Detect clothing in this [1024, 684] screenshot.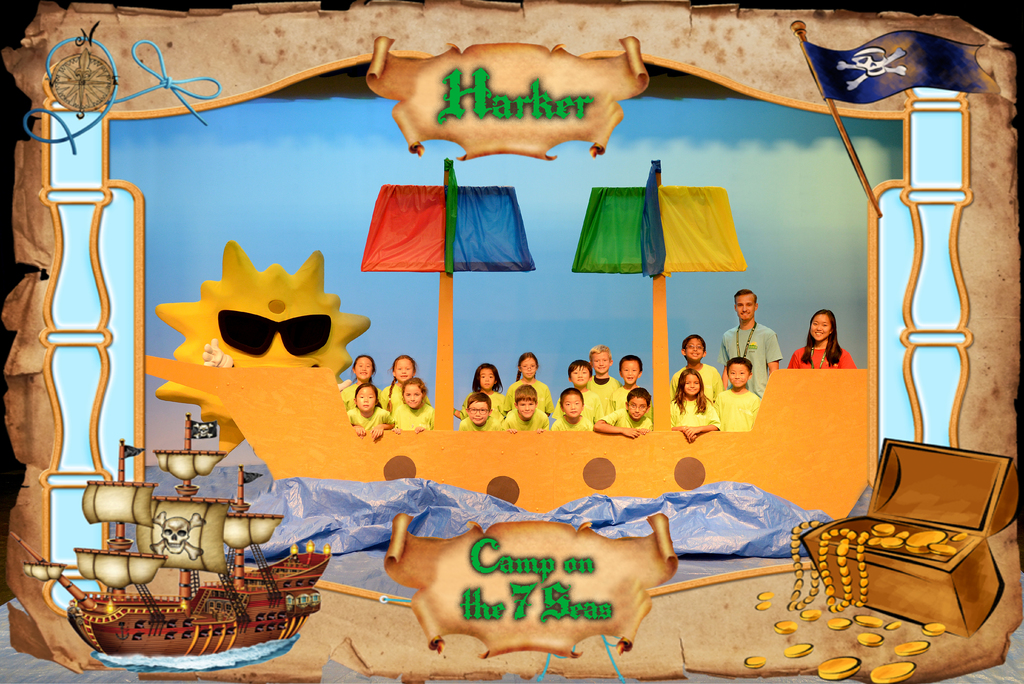
Detection: bbox=[502, 375, 553, 411].
